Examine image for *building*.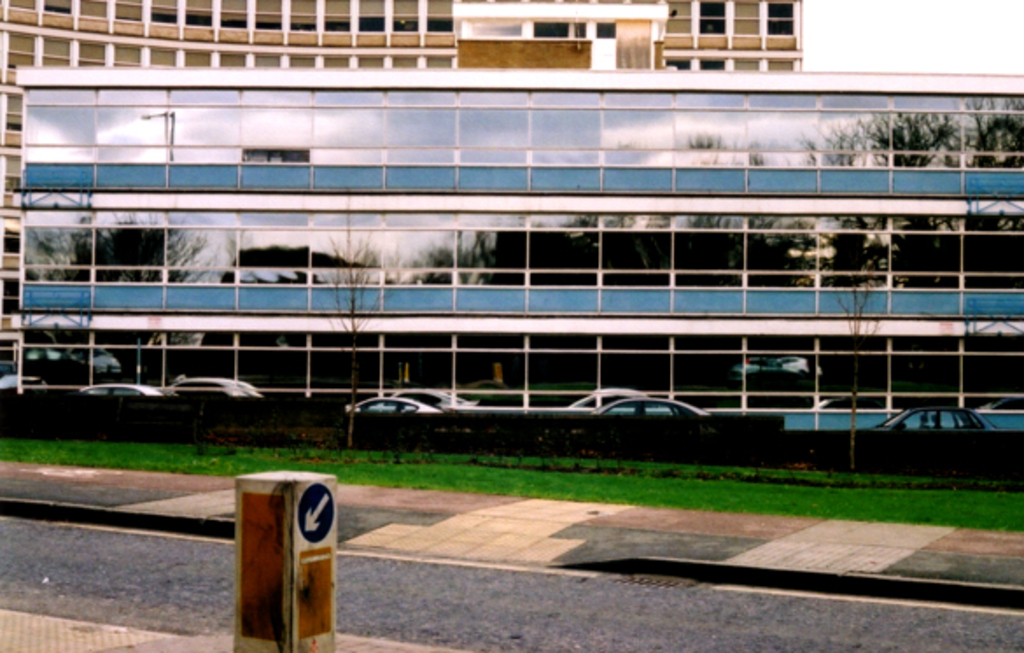
Examination result: bbox=(12, 70, 1022, 441).
